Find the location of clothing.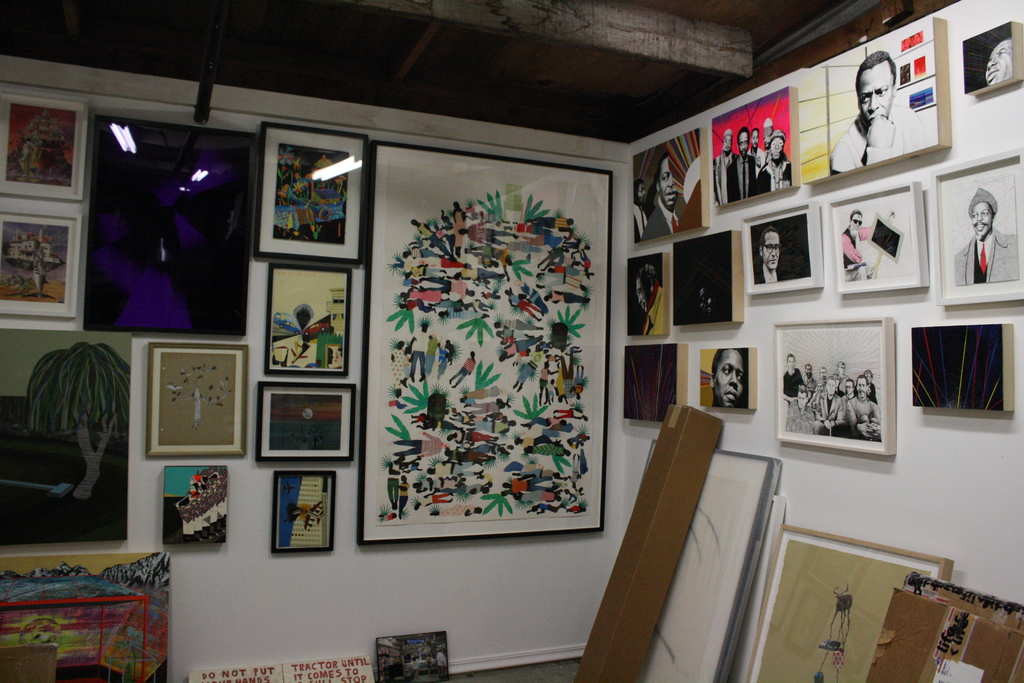
Location: locate(644, 197, 685, 235).
